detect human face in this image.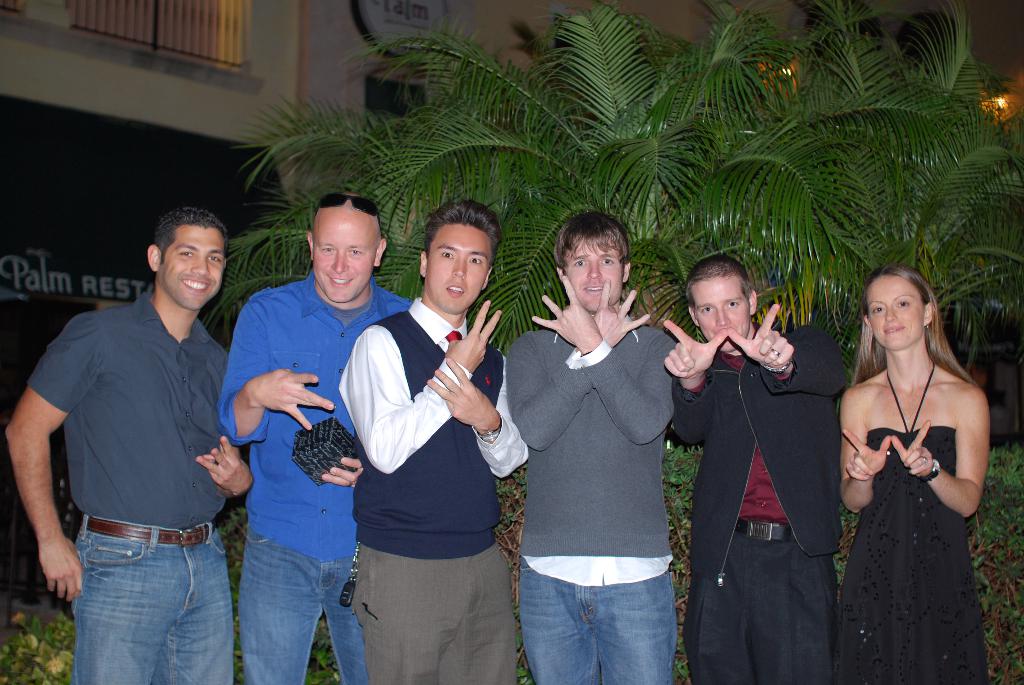
Detection: 866, 278, 924, 349.
